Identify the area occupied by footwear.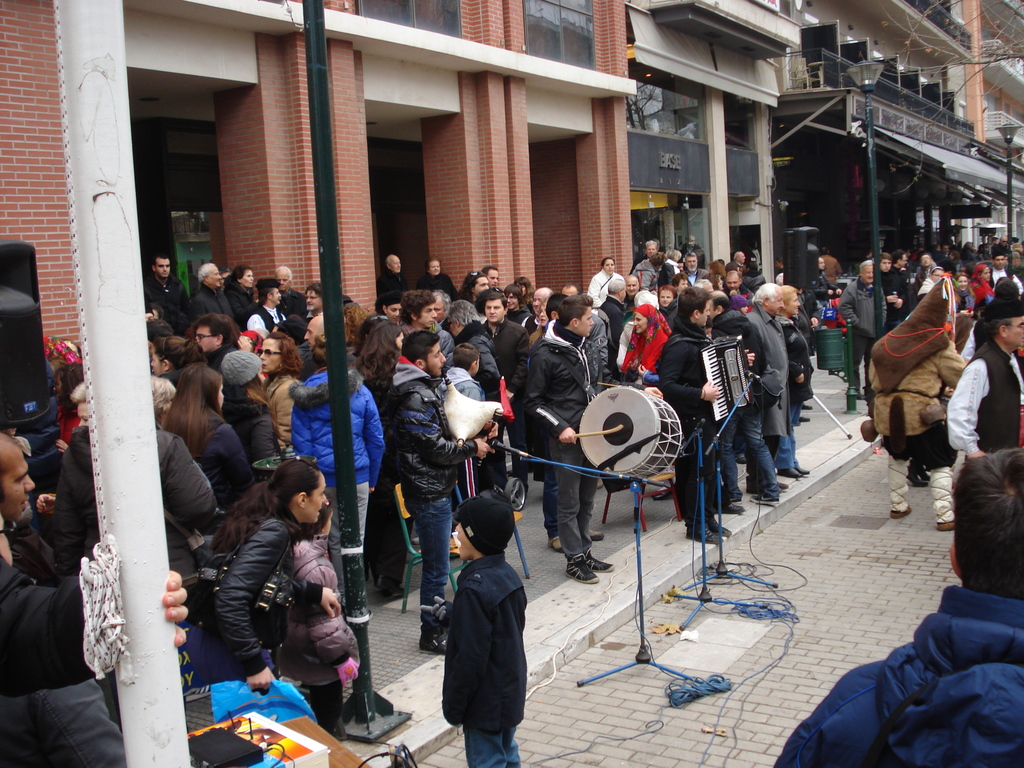
Area: bbox(777, 466, 797, 478).
